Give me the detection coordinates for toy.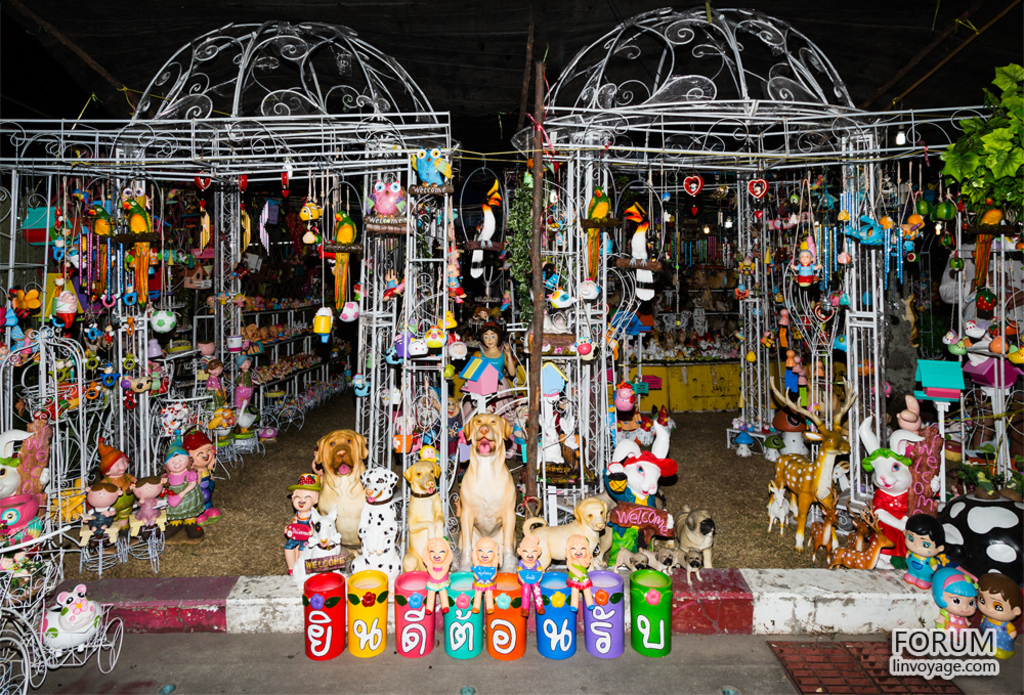
select_region(402, 464, 445, 570).
